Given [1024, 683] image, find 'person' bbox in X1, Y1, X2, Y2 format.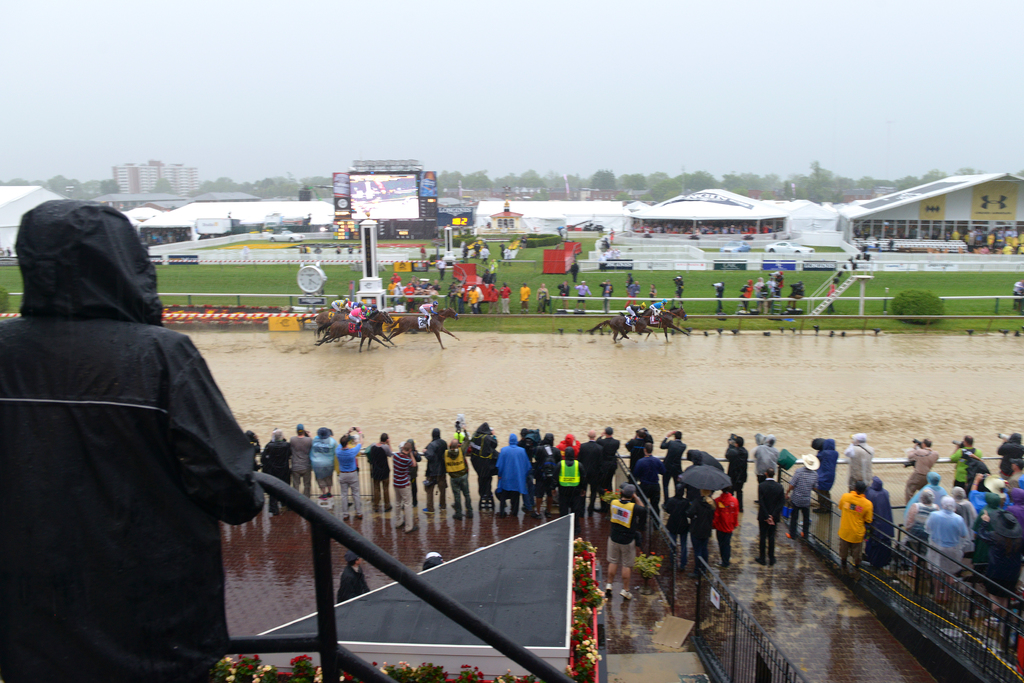
754, 468, 786, 569.
